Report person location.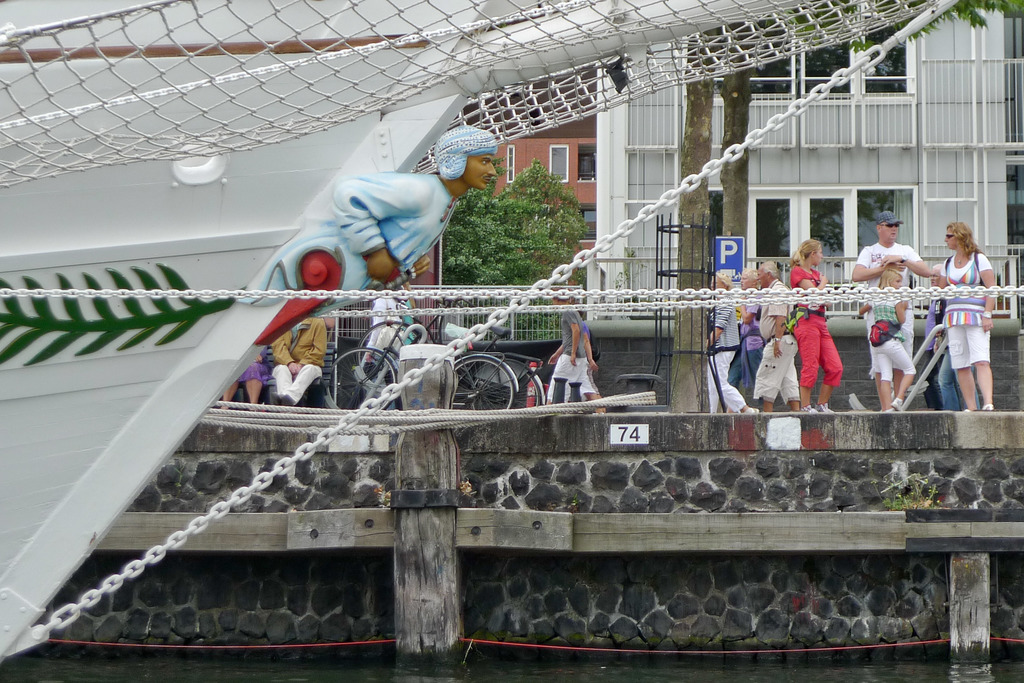
Report: bbox=(726, 268, 771, 415).
